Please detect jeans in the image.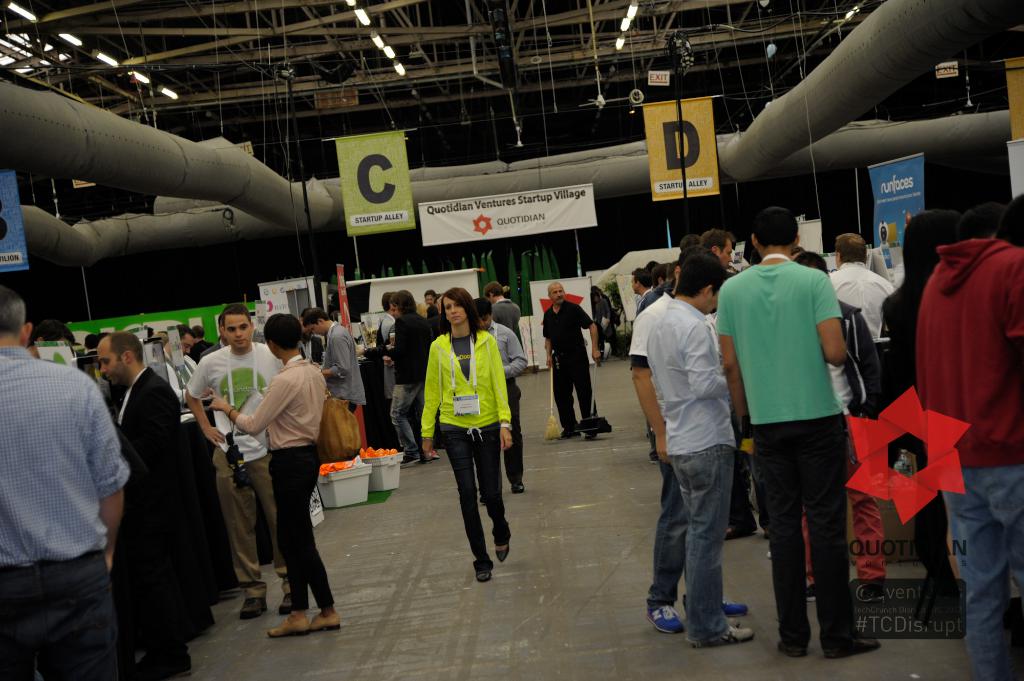
[left=210, top=448, right=293, bottom=598].
